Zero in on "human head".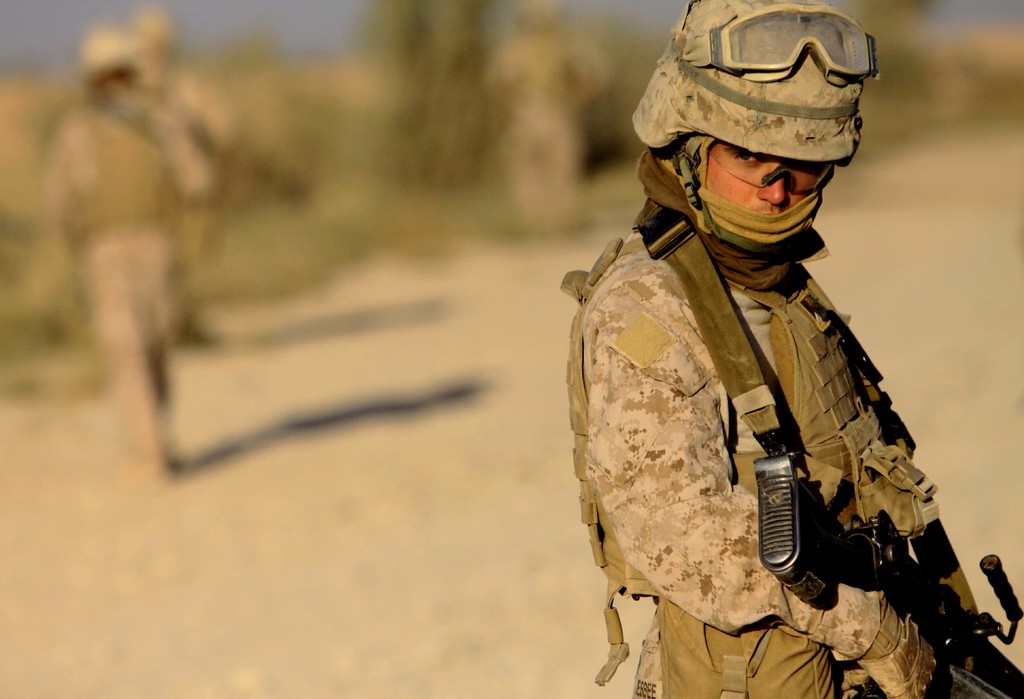
Zeroed in: (650,12,889,271).
